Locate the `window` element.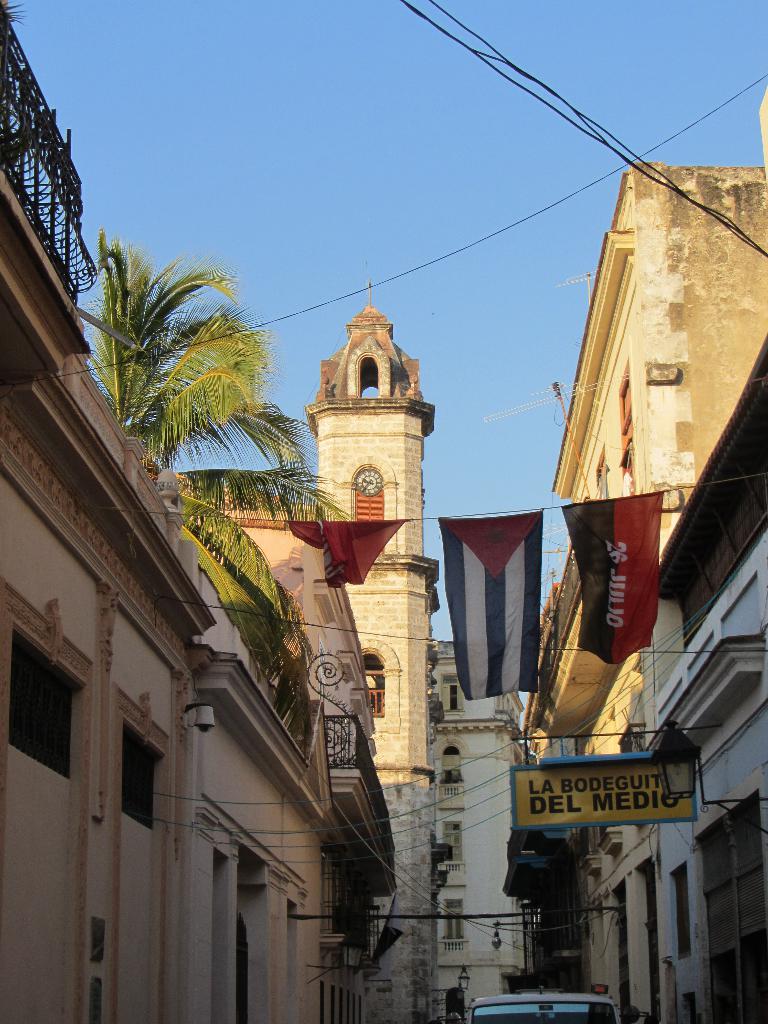
Element bbox: detection(90, 910, 109, 968).
